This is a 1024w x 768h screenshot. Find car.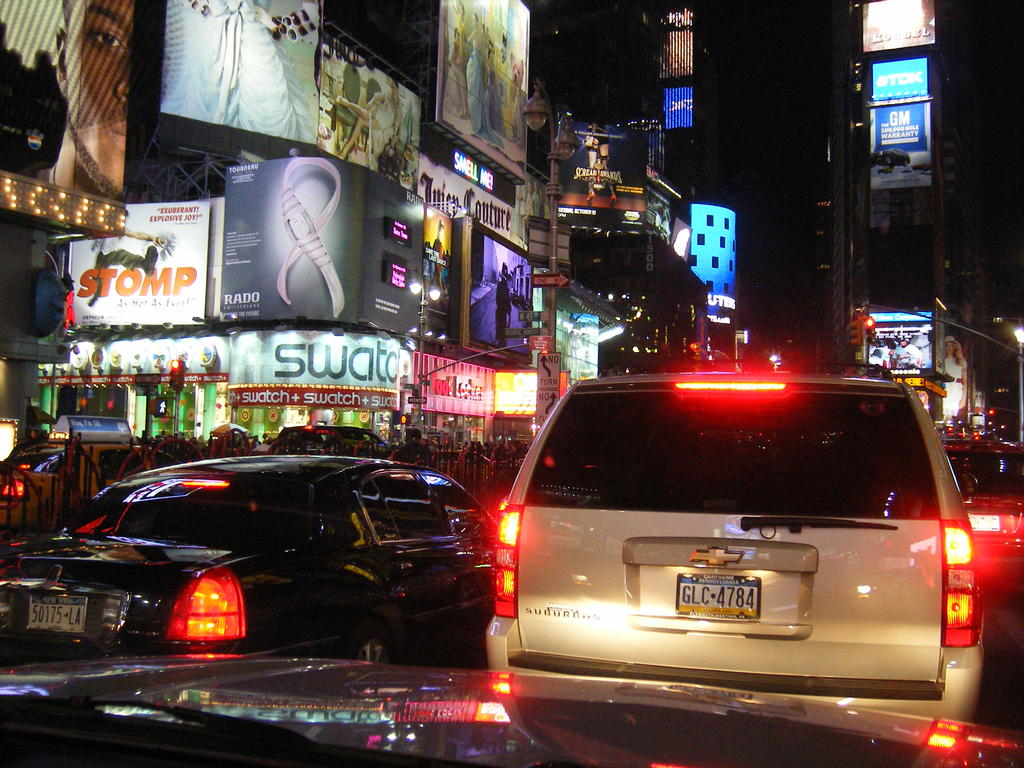
Bounding box: 0,656,1023,767.
